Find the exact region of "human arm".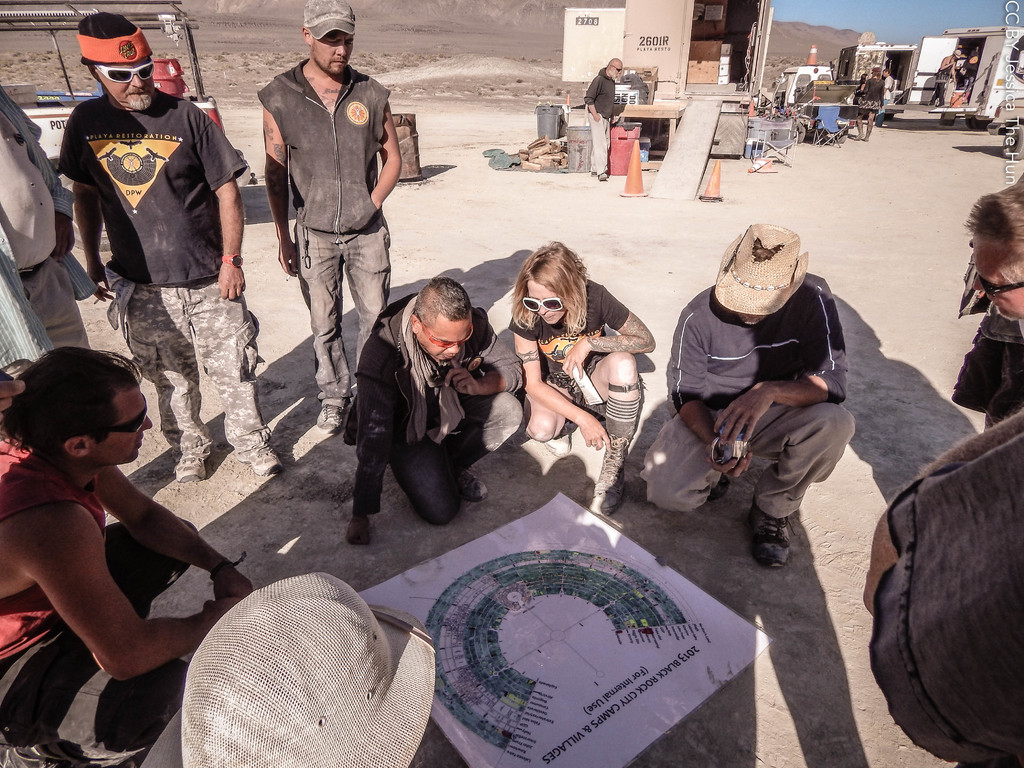
Exact region: crop(579, 76, 600, 122).
